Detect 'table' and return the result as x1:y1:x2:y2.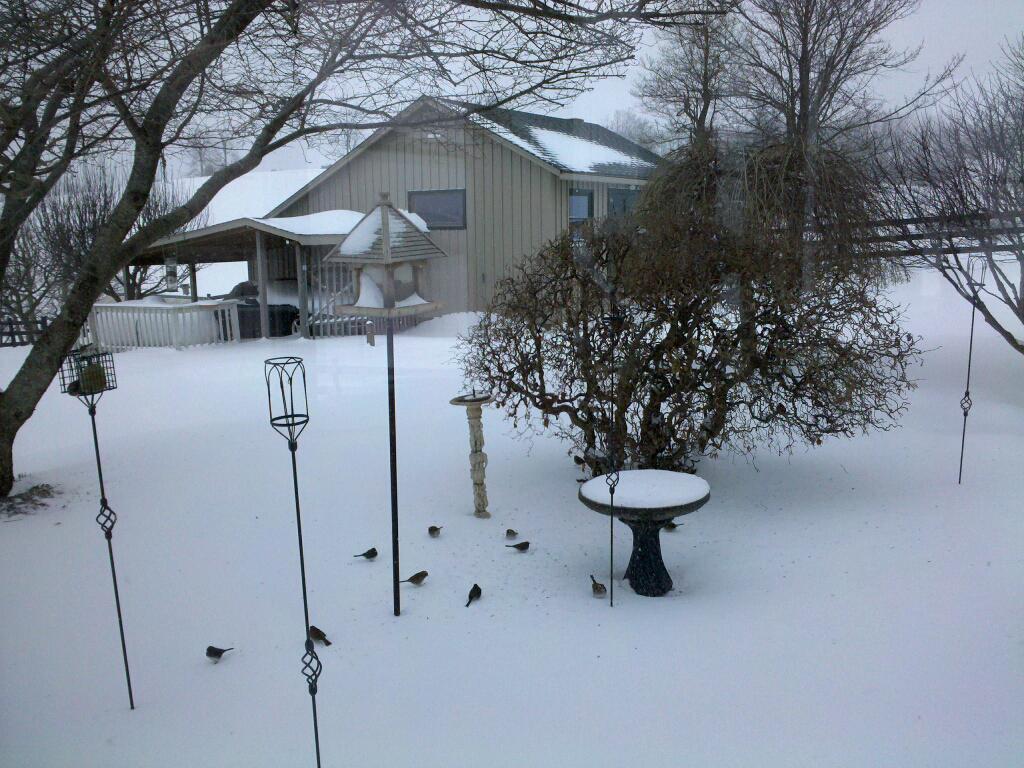
563:453:720:593.
